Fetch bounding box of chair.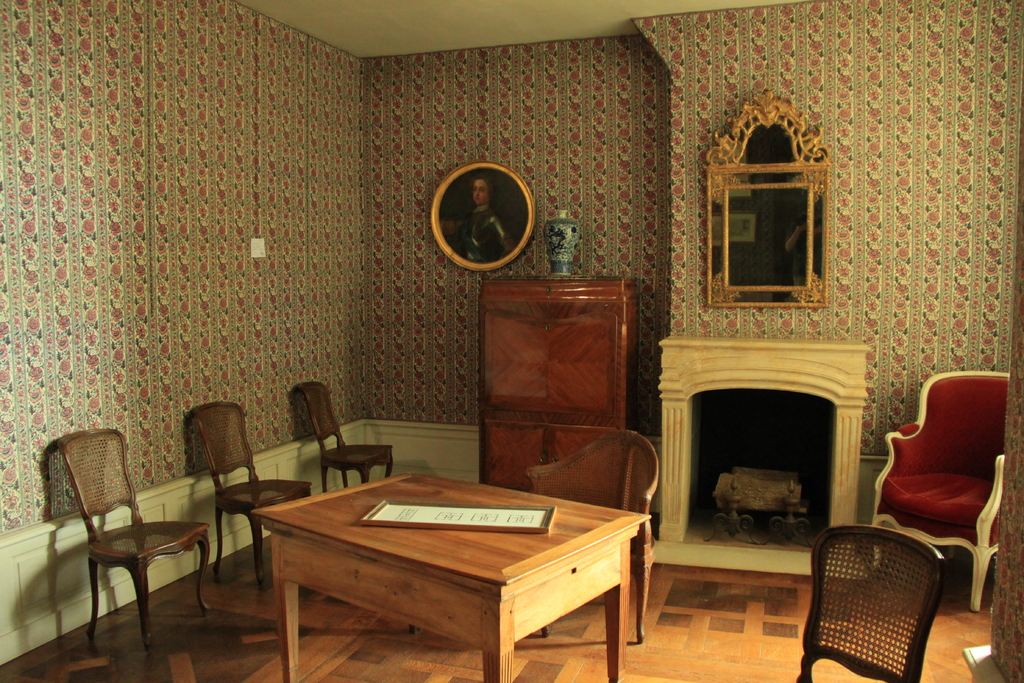
Bbox: box=[31, 430, 221, 668].
